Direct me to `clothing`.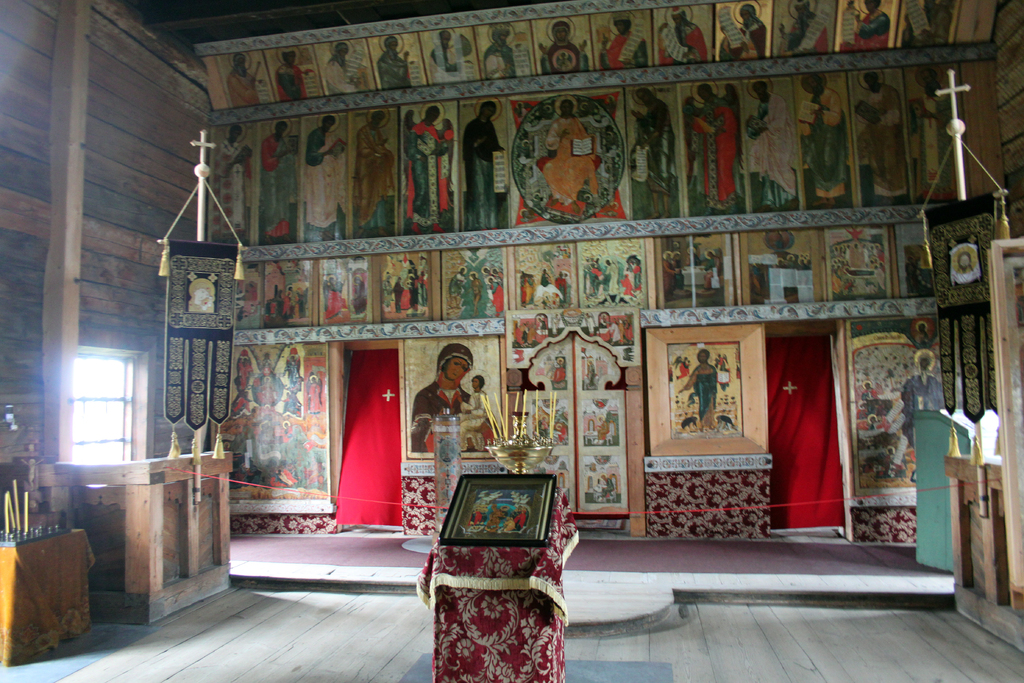
Direction: [543, 35, 582, 69].
